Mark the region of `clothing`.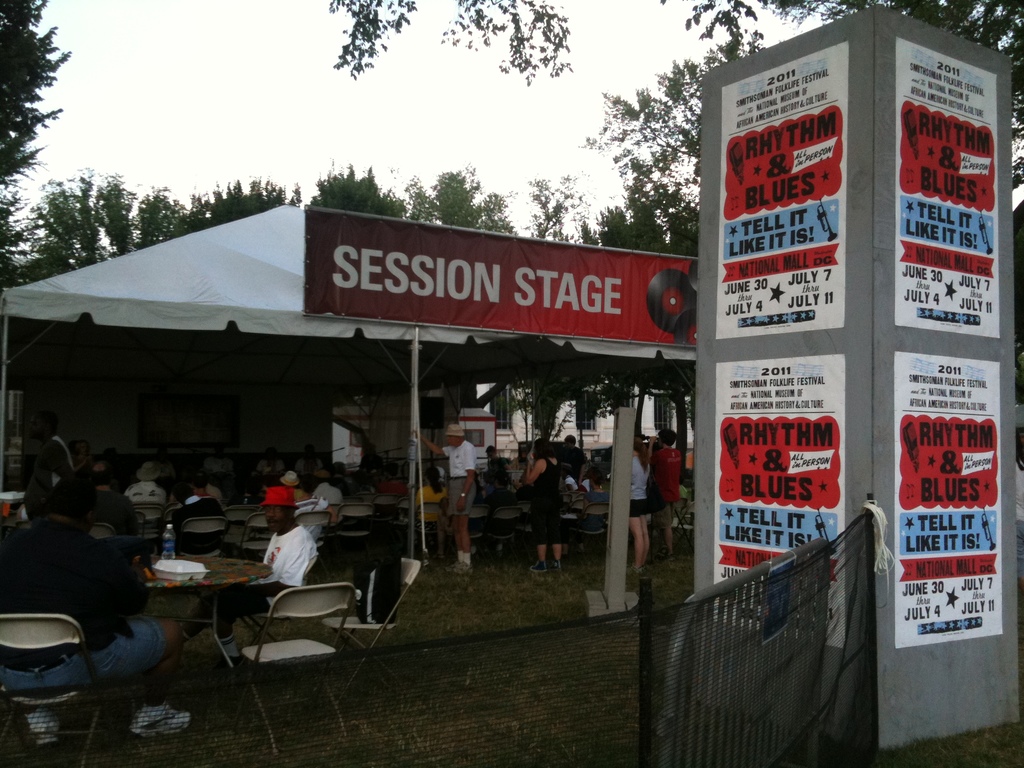
Region: l=529, t=460, r=568, b=547.
